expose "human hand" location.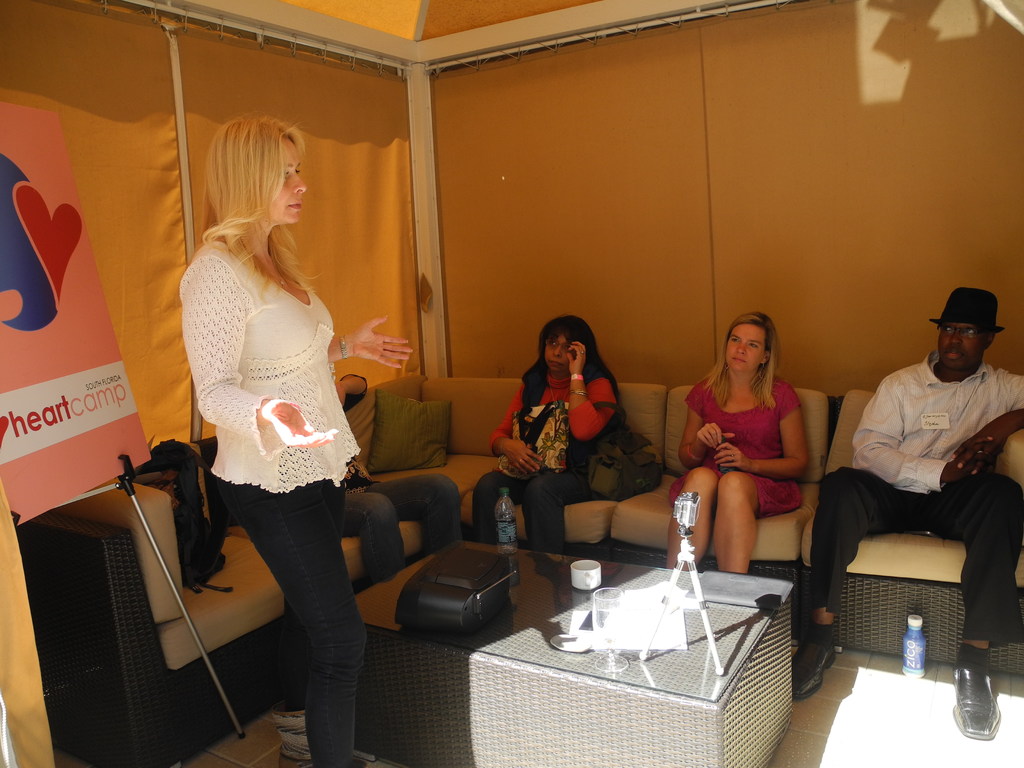
Exposed at (262,397,342,449).
